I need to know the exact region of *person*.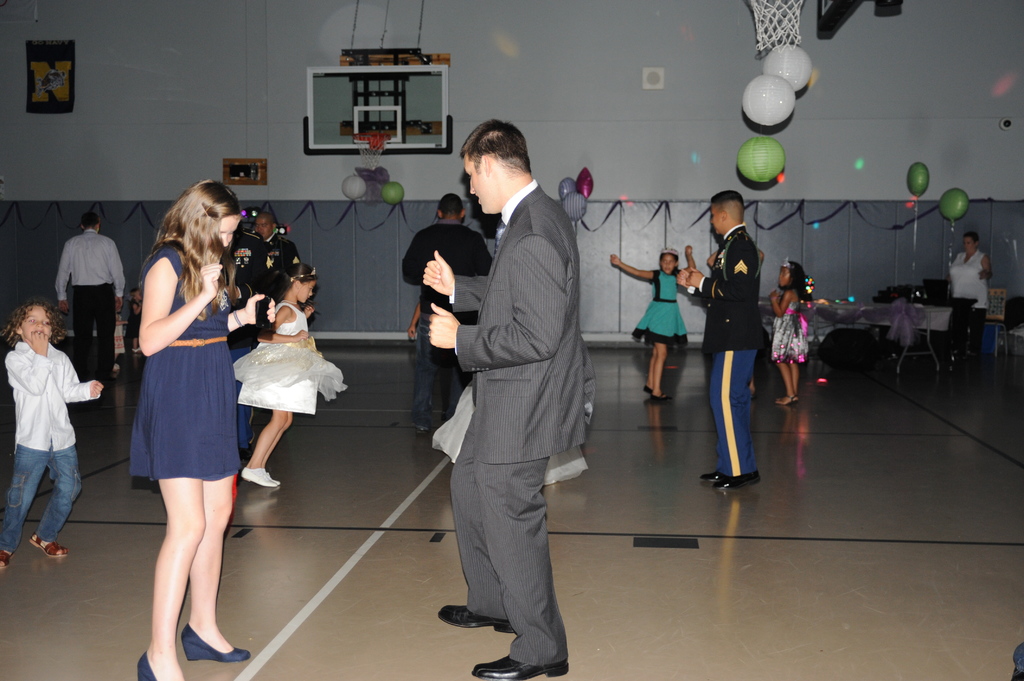
Region: 771, 257, 808, 403.
